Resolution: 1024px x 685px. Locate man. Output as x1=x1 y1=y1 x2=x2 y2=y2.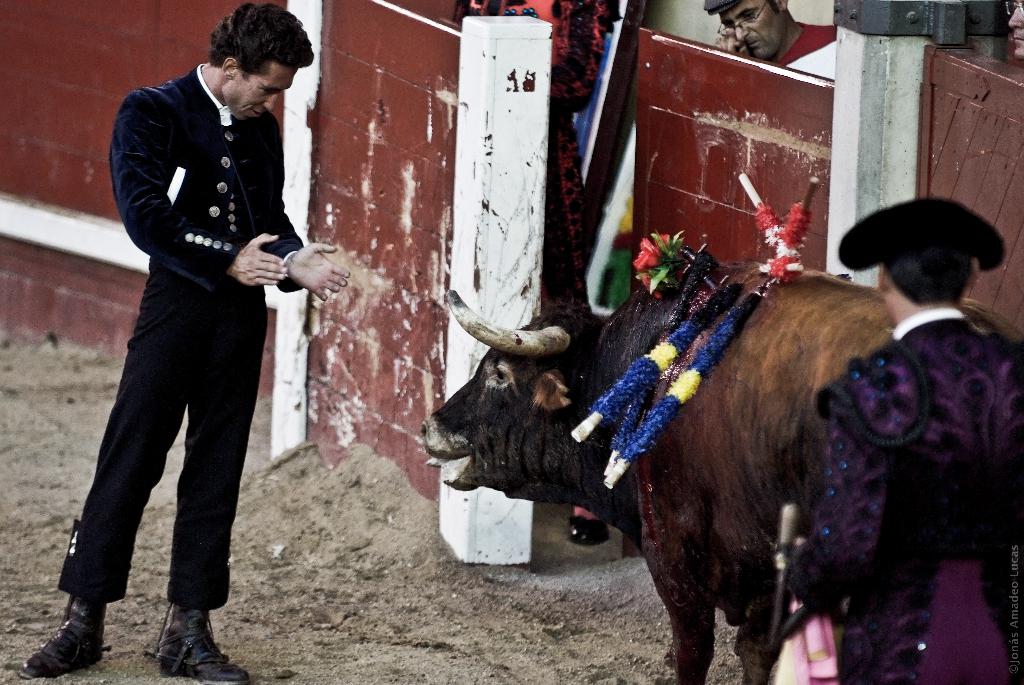
x1=788 y1=198 x2=1023 y2=684.
